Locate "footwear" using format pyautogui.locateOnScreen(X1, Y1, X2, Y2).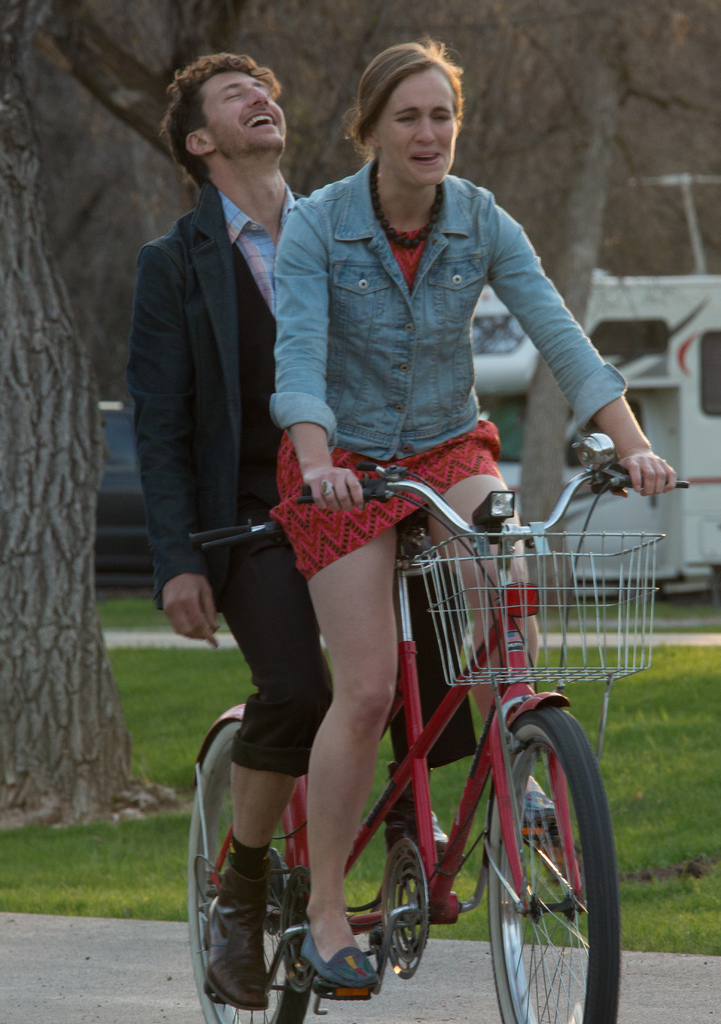
pyautogui.locateOnScreen(296, 930, 386, 1005).
